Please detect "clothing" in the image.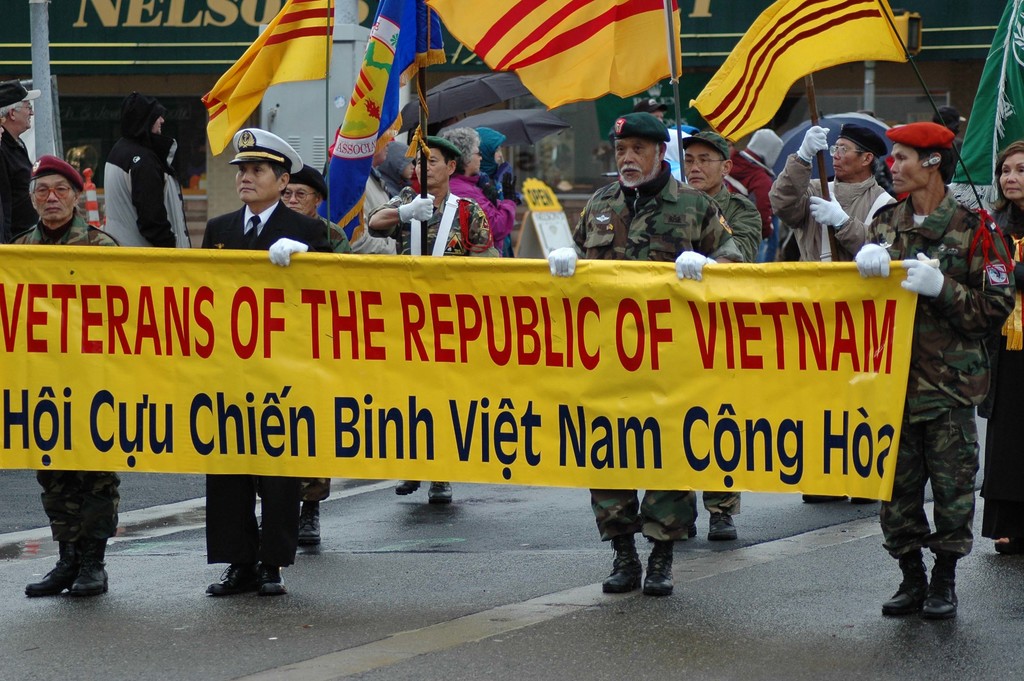
bbox(886, 118, 963, 154).
